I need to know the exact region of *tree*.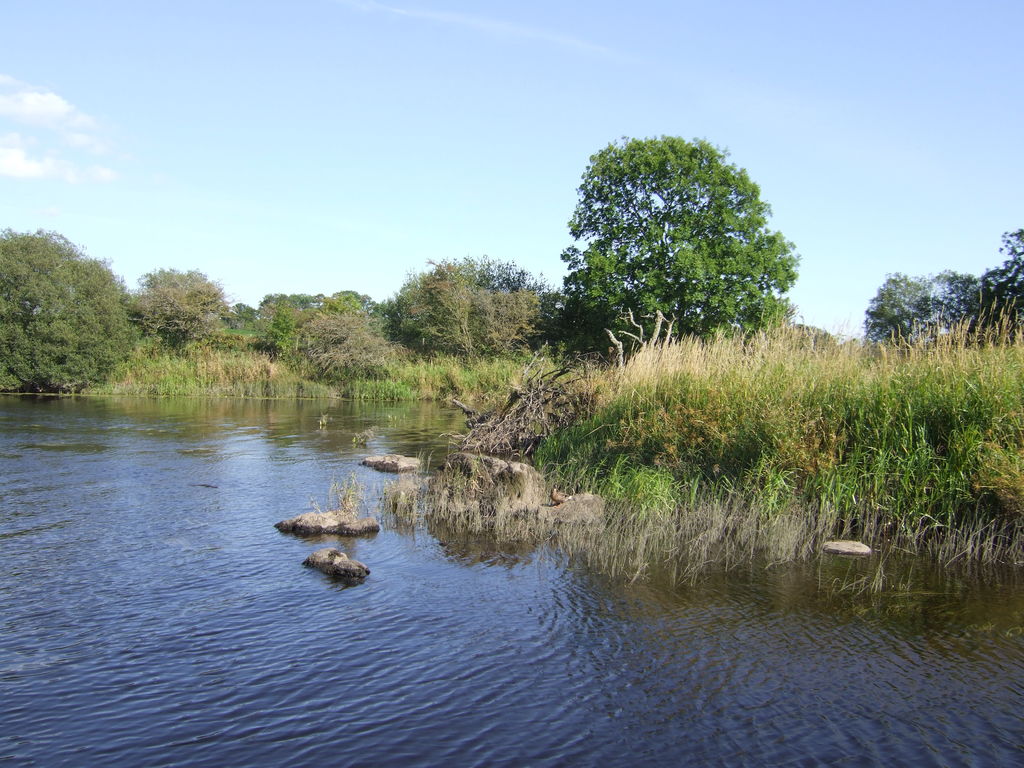
Region: x1=957 y1=209 x2=1023 y2=331.
